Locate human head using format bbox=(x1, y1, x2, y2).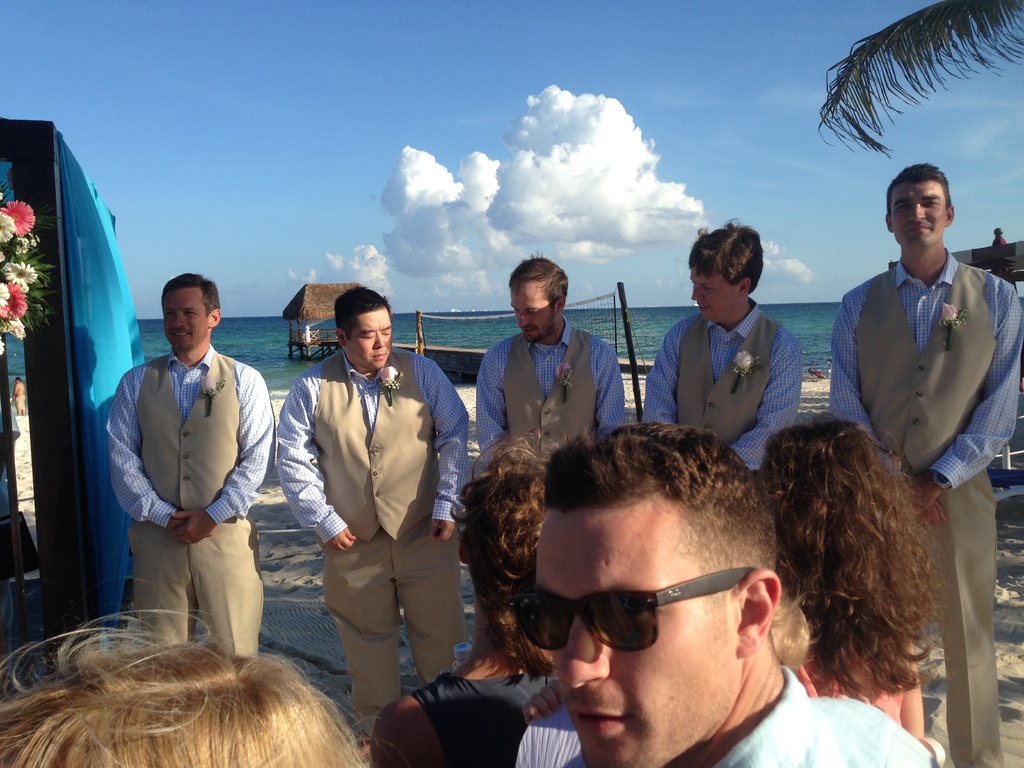
bbox=(0, 639, 367, 767).
